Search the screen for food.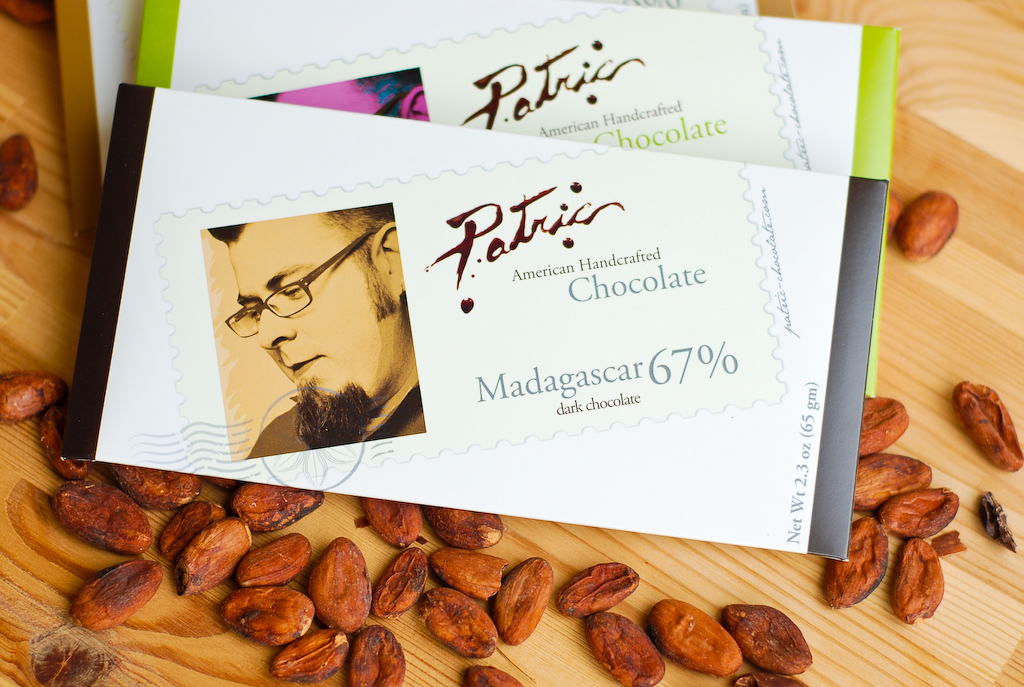
Found at (left=853, top=453, right=932, bottom=513).
